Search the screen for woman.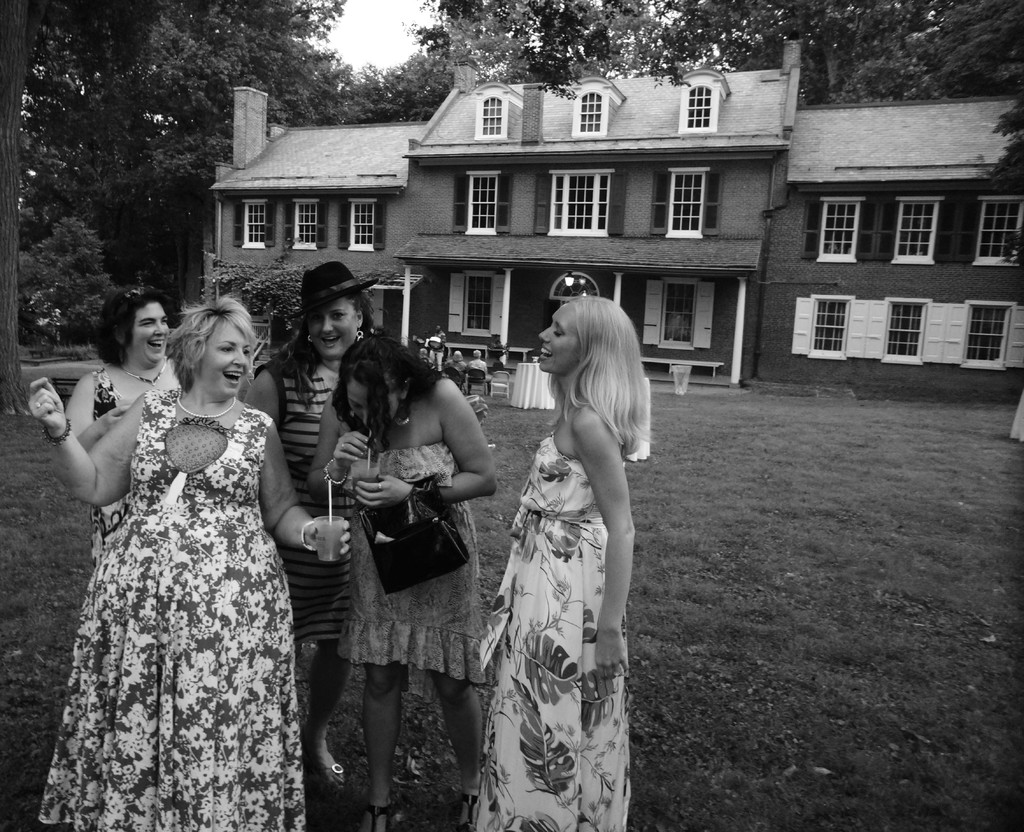
Found at box=[307, 324, 500, 831].
